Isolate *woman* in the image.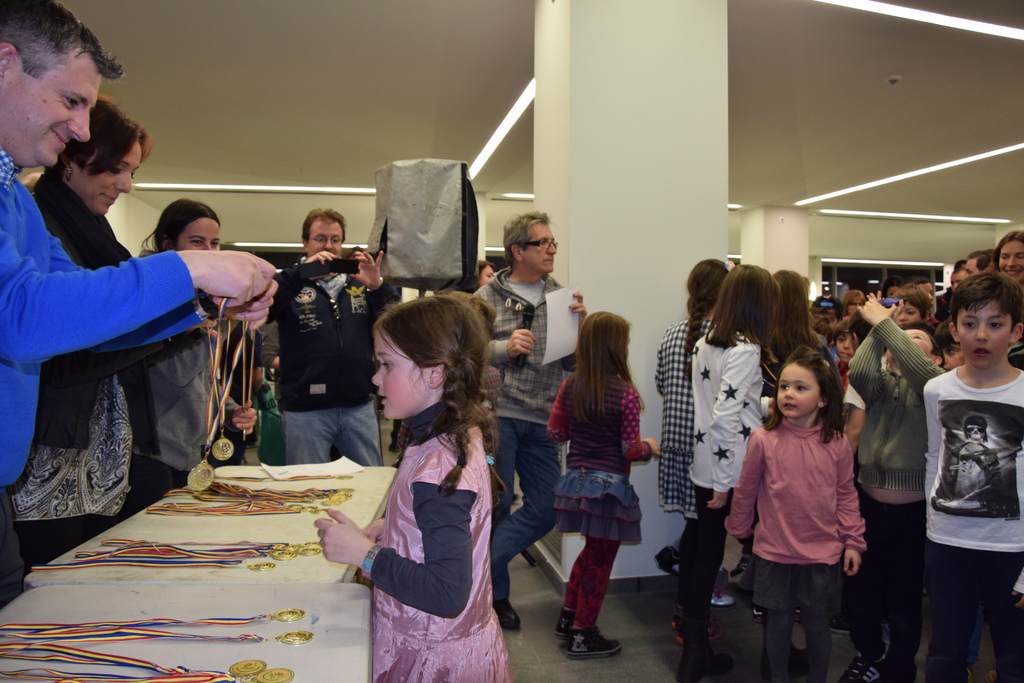
Isolated region: {"x1": 116, "y1": 193, "x2": 255, "y2": 514}.
